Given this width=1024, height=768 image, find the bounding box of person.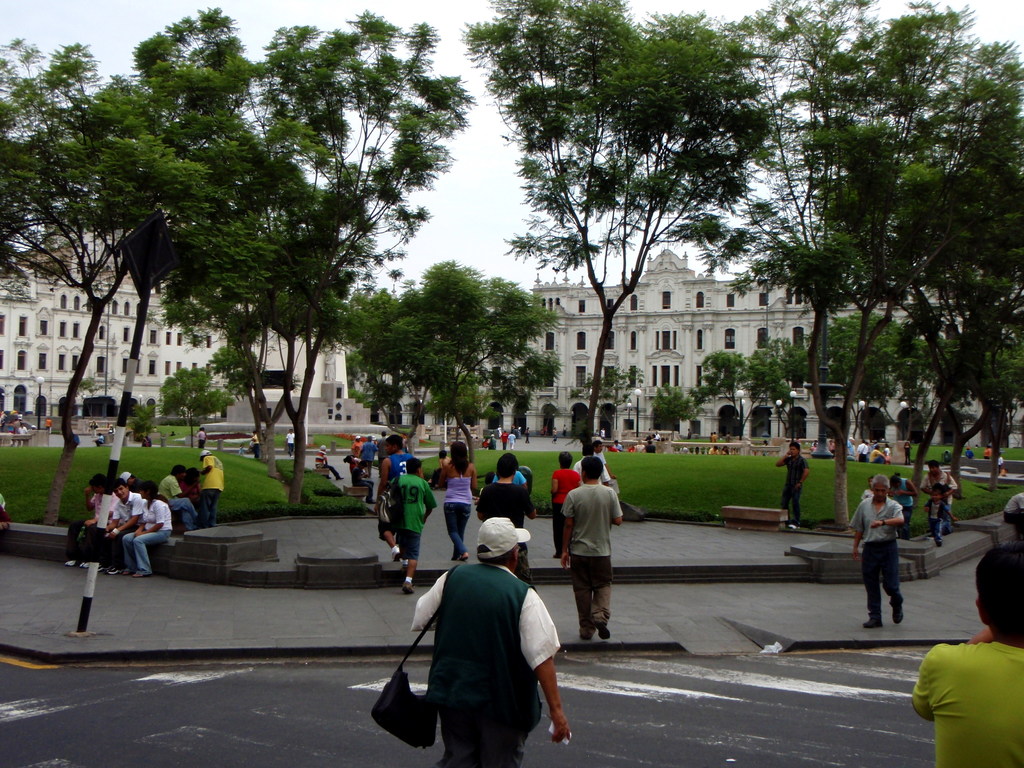
<bbox>93, 433, 104, 447</bbox>.
